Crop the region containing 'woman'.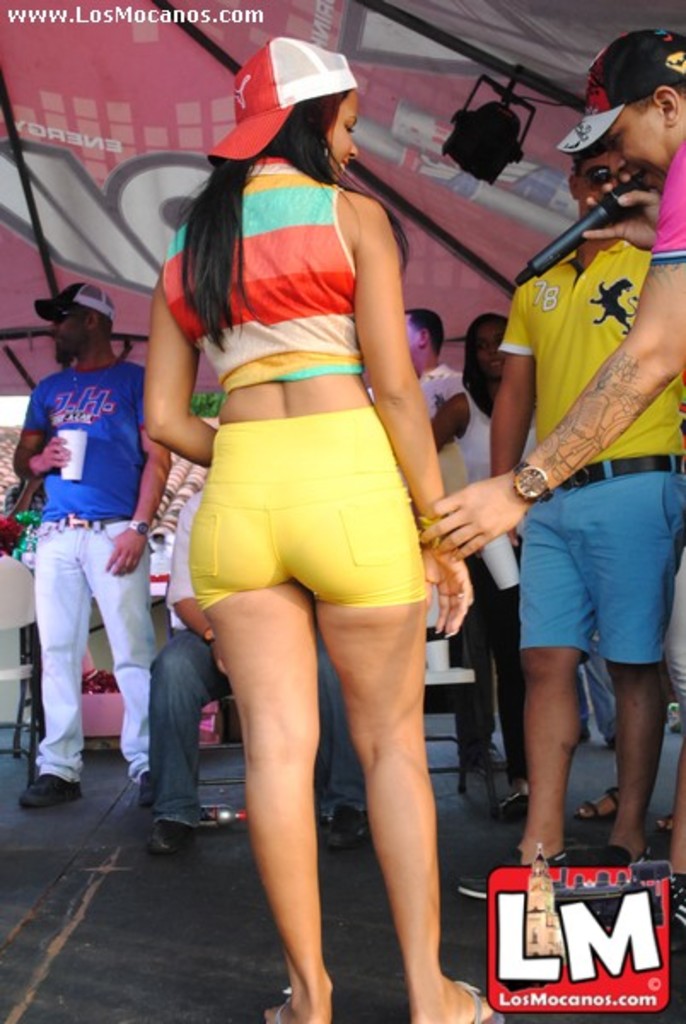
Crop region: left=137, top=39, right=474, bottom=1022.
